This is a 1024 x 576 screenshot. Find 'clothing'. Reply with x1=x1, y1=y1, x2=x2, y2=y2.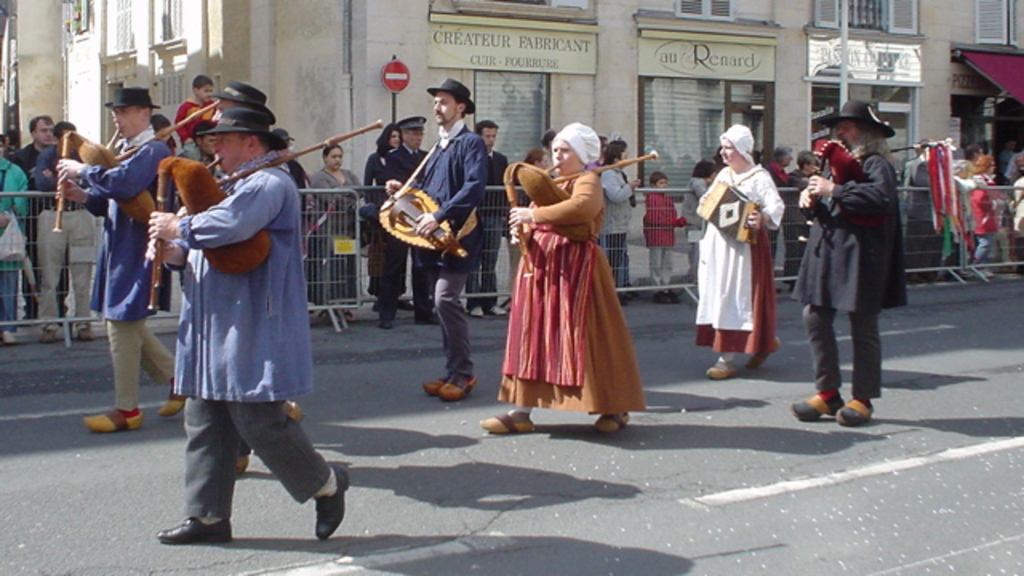
x1=648, y1=189, x2=670, y2=238.
